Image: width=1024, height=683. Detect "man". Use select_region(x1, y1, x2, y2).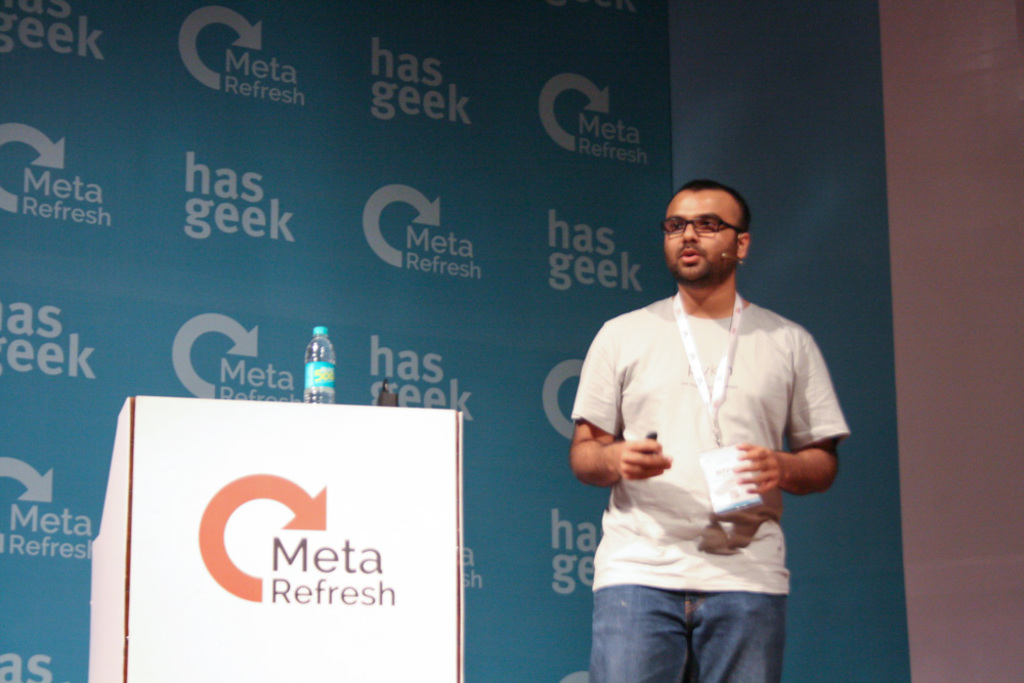
select_region(572, 160, 849, 676).
